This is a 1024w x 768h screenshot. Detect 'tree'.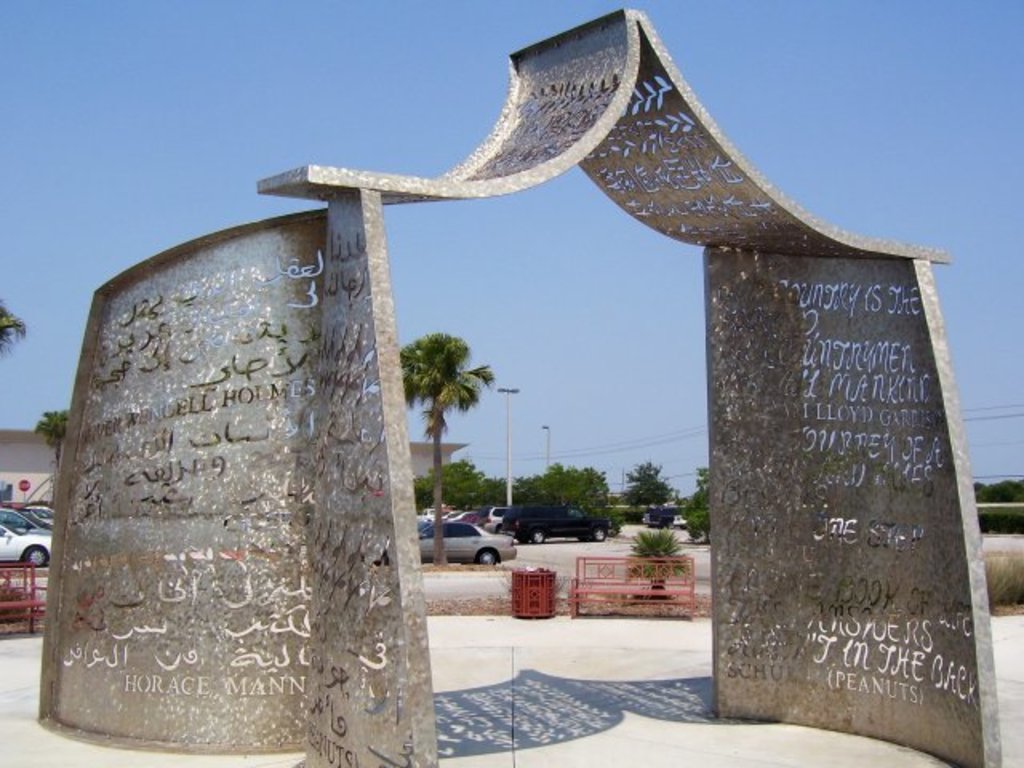
{"x1": 30, "y1": 408, "x2": 66, "y2": 483}.
